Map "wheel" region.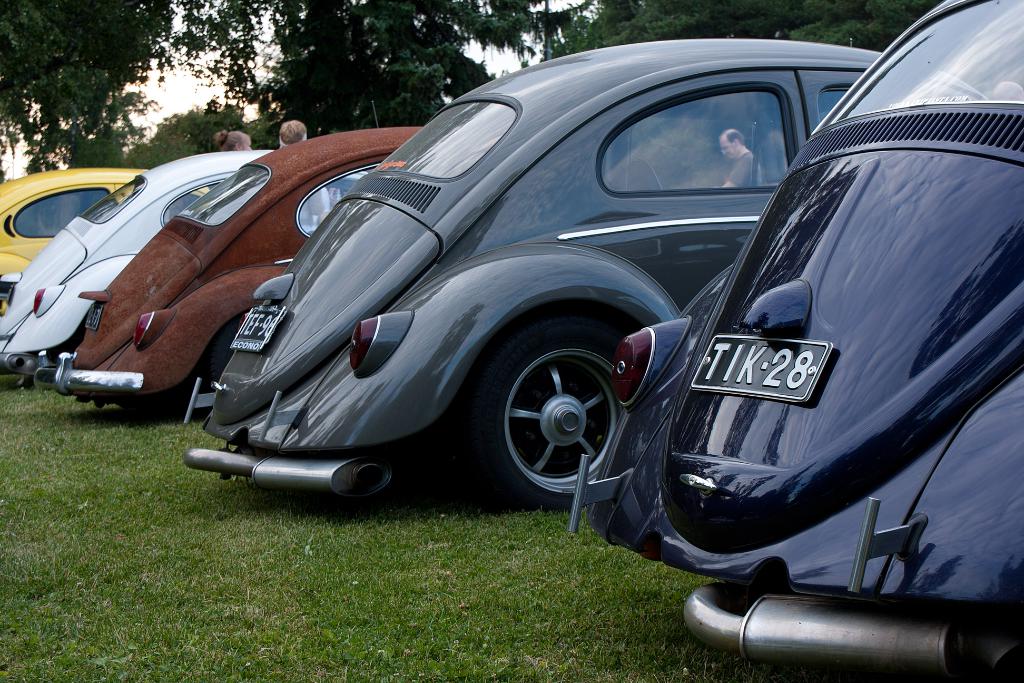
Mapped to bbox=[471, 325, 632, 498].
